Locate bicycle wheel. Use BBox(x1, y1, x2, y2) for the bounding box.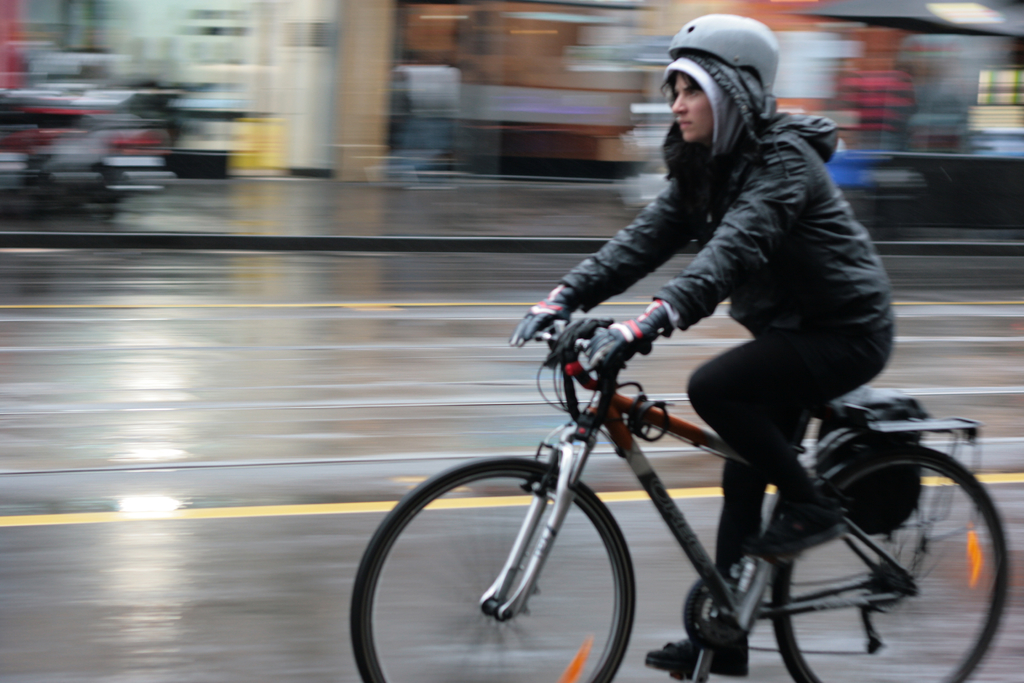
BBox(769, 450, 1008, 682).
